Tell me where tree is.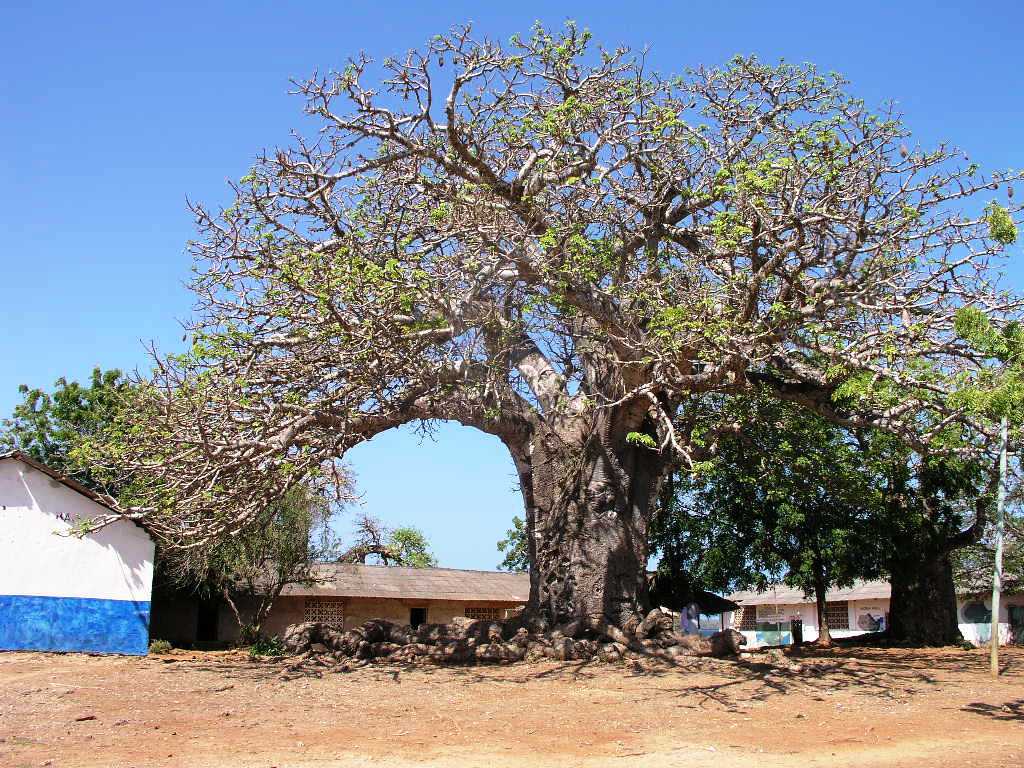
tree is at [66, 18, 997, 669].
